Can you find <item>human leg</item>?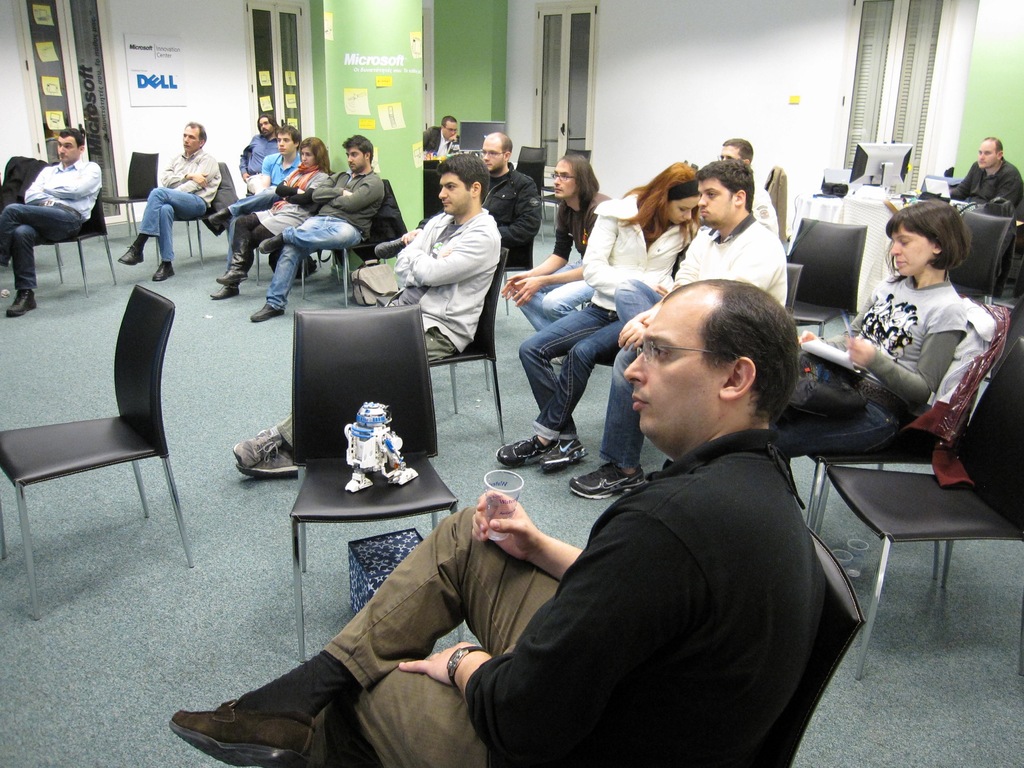
Yes, bounding box: 492 308 623 464.
